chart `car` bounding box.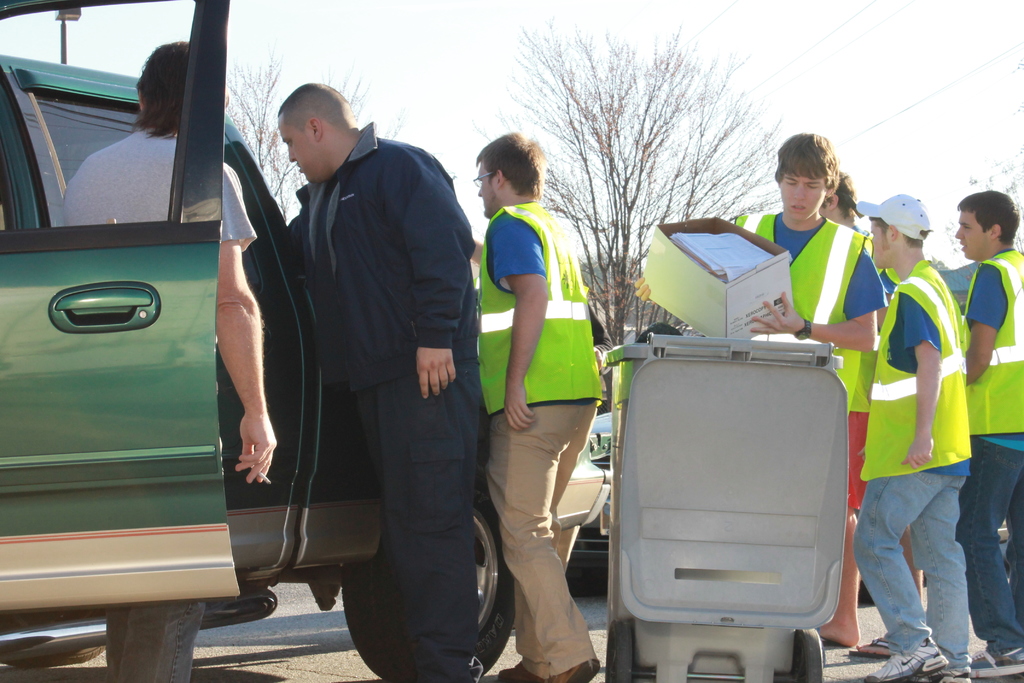
Charted: (left=0, top=0, right=606, bottom=677).
